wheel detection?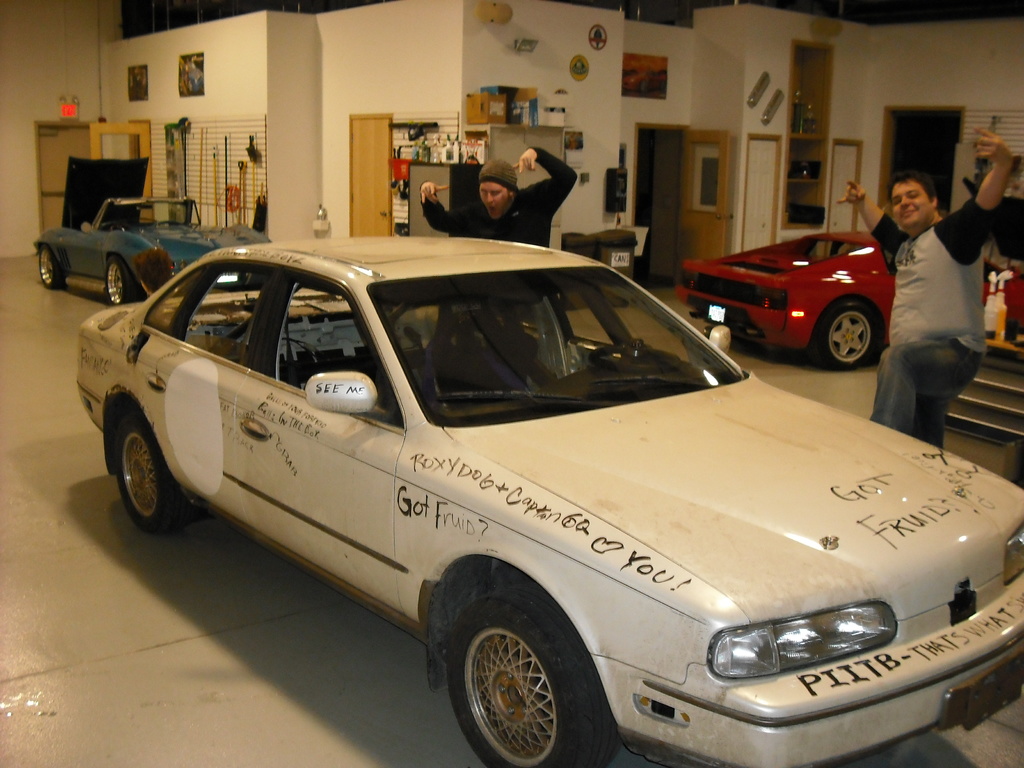
bbox(444, 593, 623, 767)
